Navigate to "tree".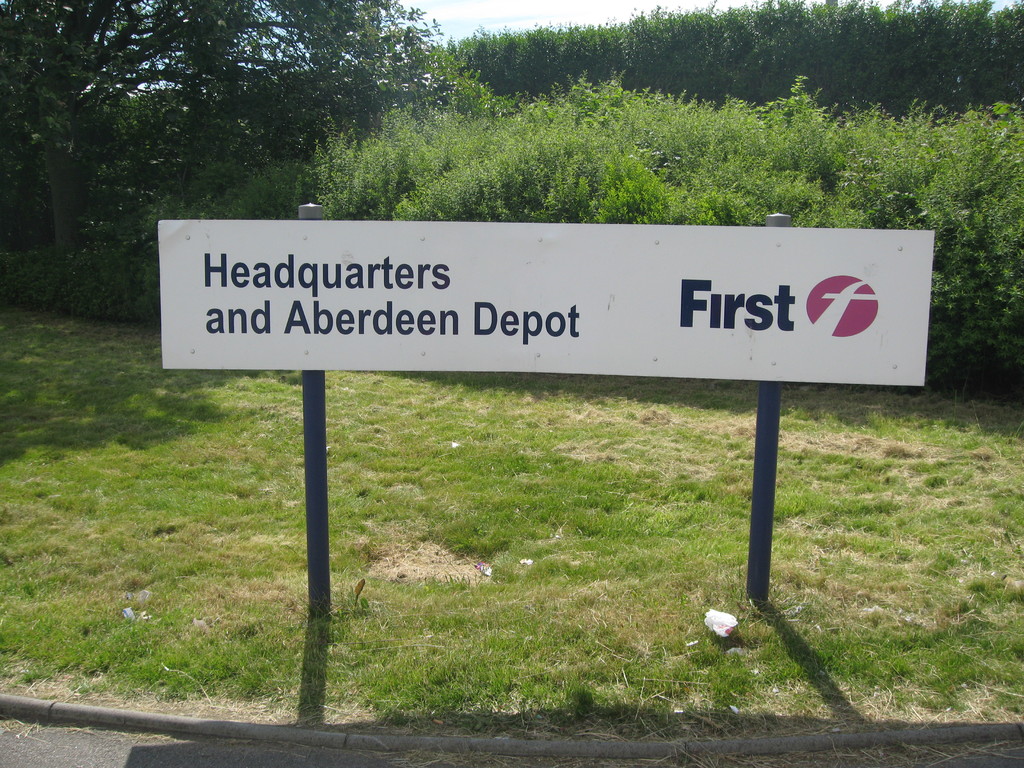
Navigation target: (0, 0, 455, 245).
